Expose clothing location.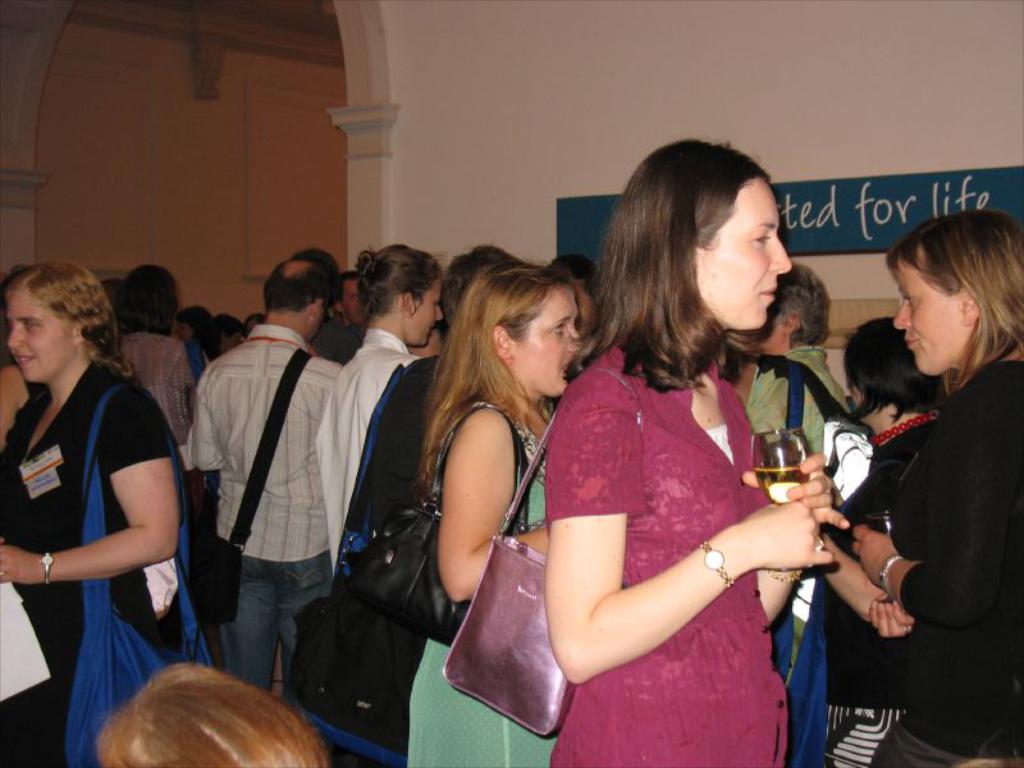
Exposed at 115, 329, 209, 430.
